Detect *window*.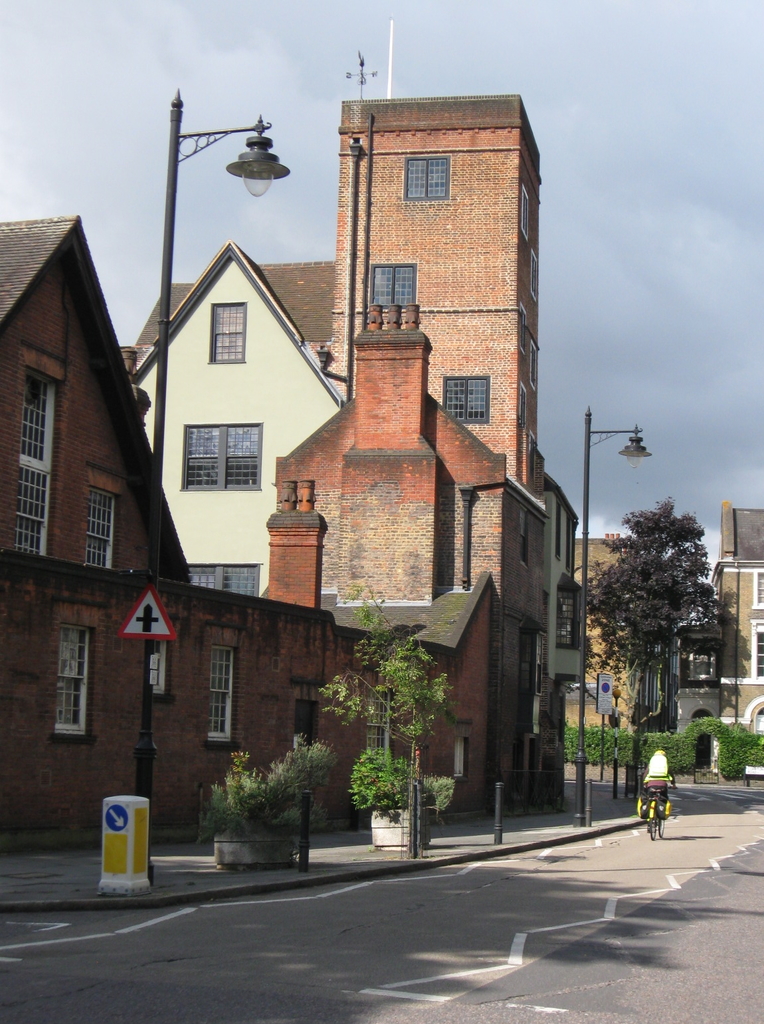
Detected at (x1=404, y1=154, x2=448, y2=196).
